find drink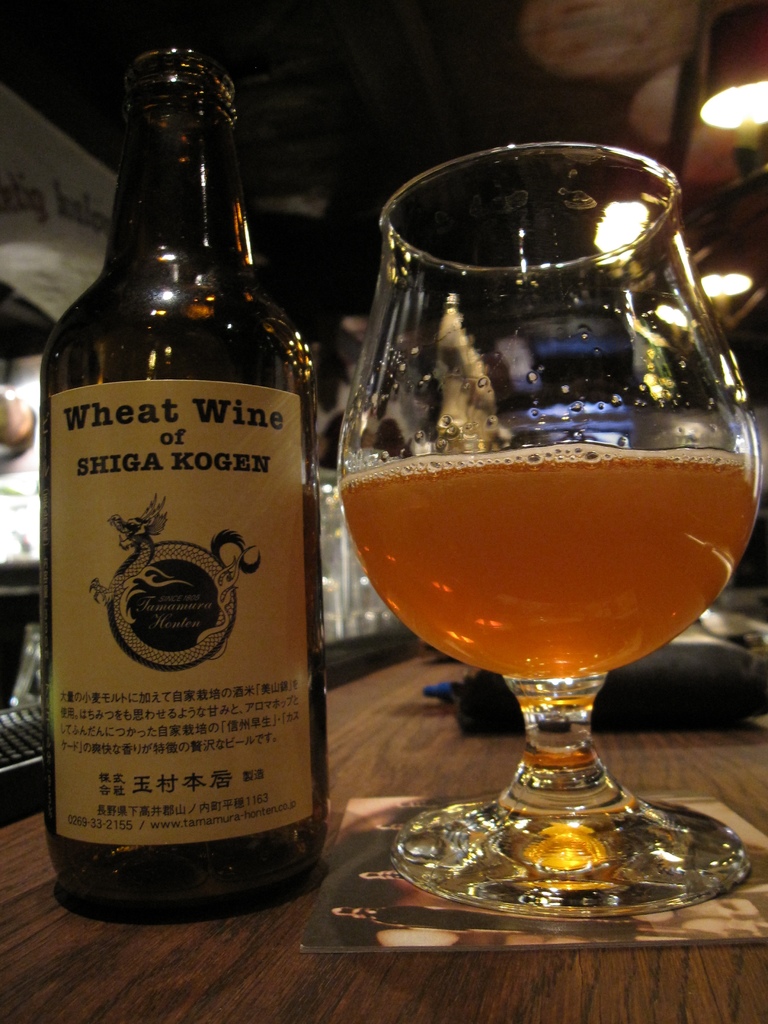
333,438,764,678
